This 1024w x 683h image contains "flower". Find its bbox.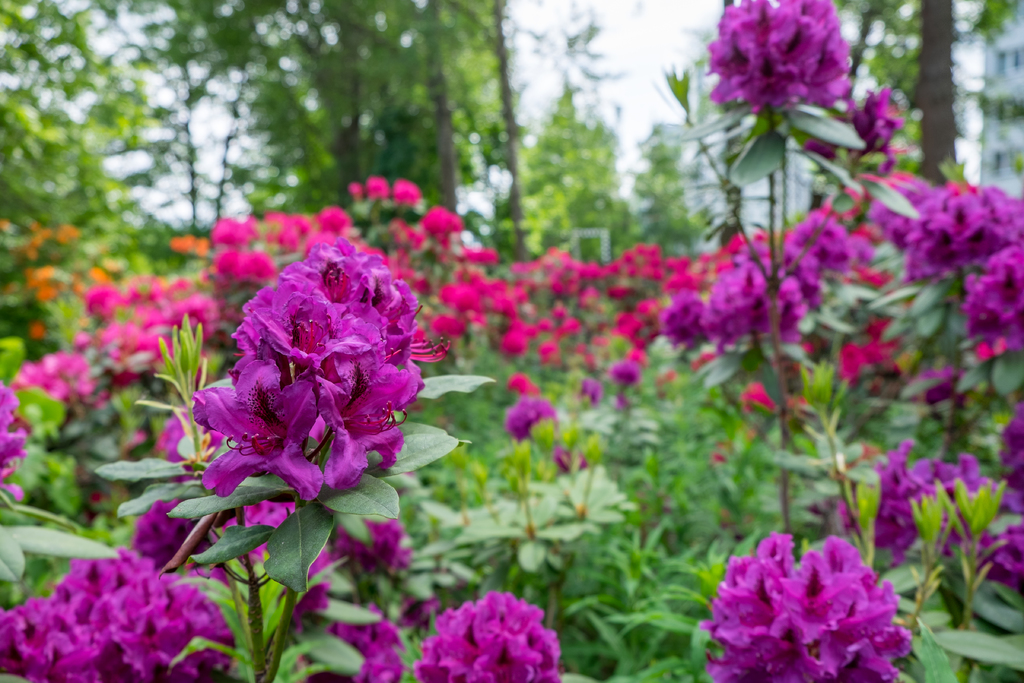
(460,462,493,484).
